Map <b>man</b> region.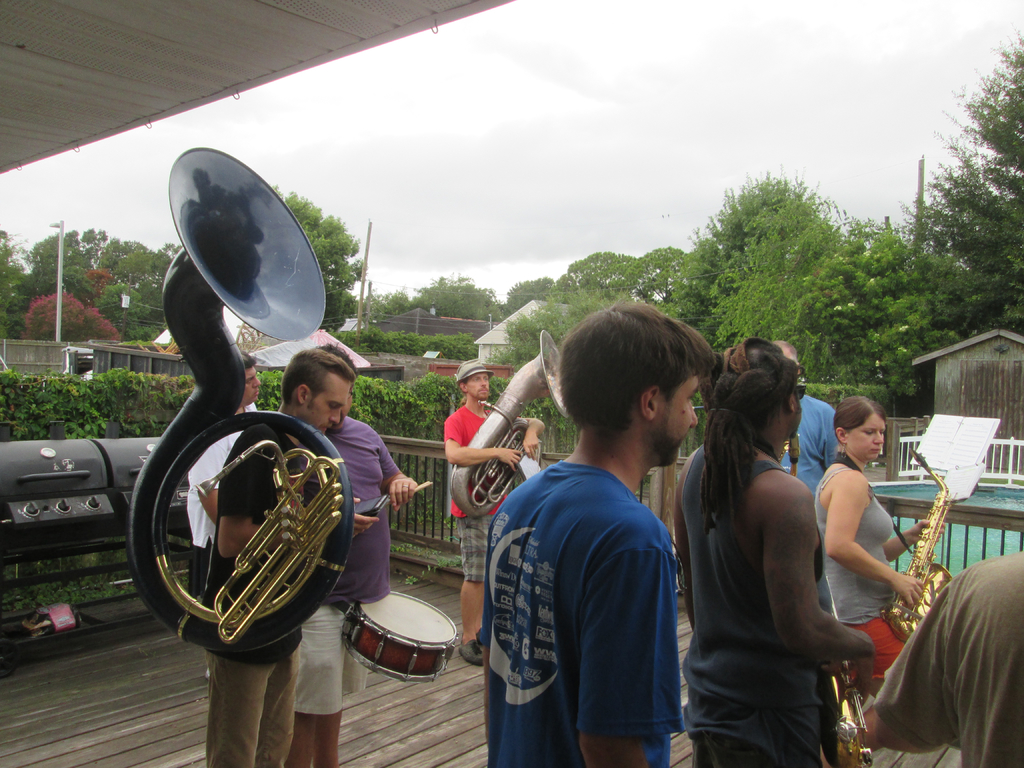
Mapped to 201, 344, 379, 767.
